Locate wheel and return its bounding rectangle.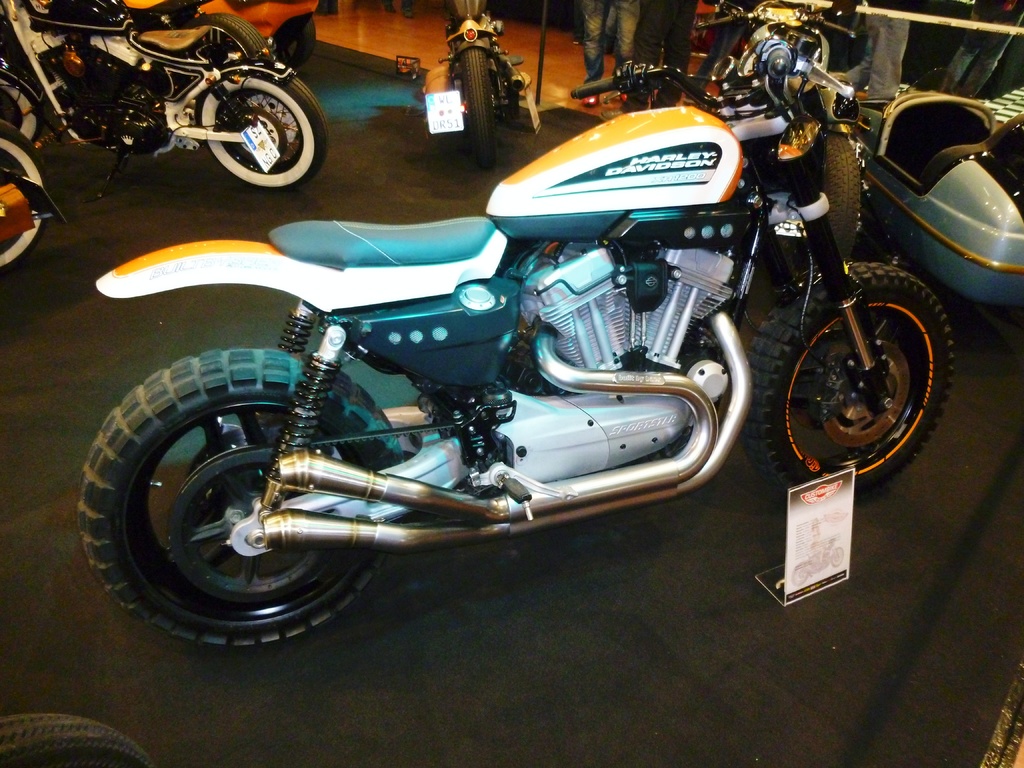
(left=779, top=132, right=856, bottom=274).
